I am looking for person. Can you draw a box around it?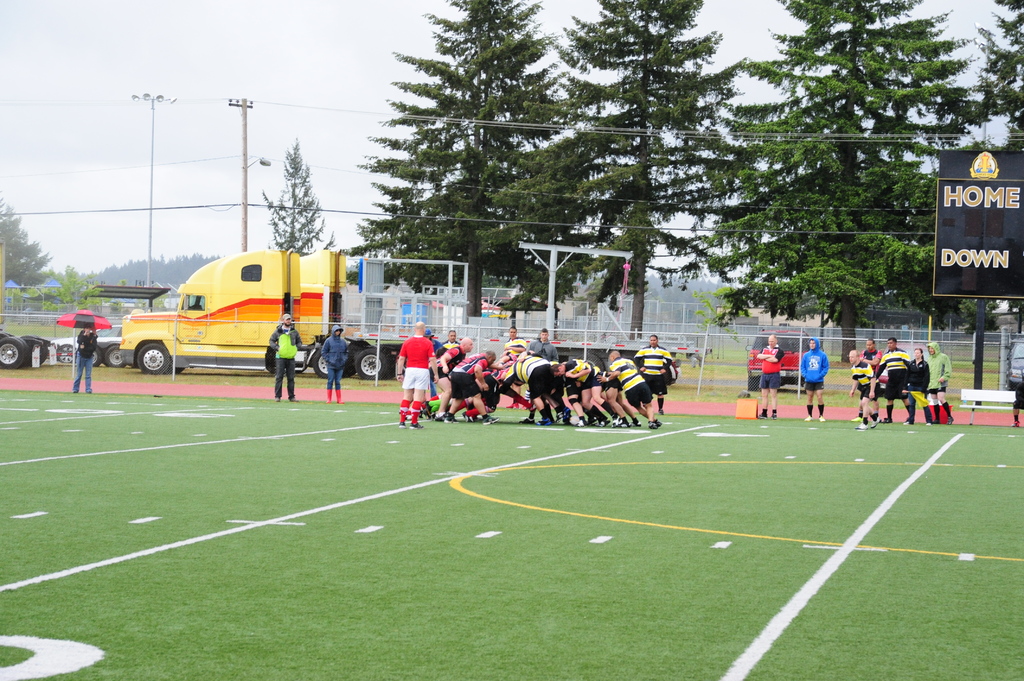
Sure, the bounding box is region(910, 348, 924, 425).
